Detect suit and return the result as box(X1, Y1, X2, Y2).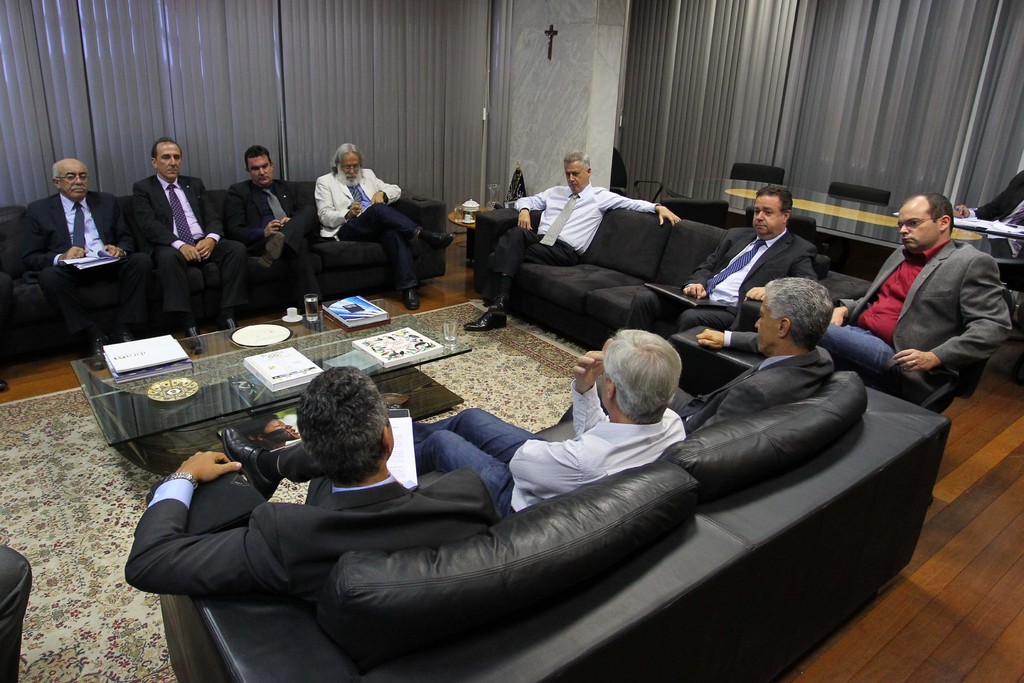
box(840, 238, 1011, 412).
